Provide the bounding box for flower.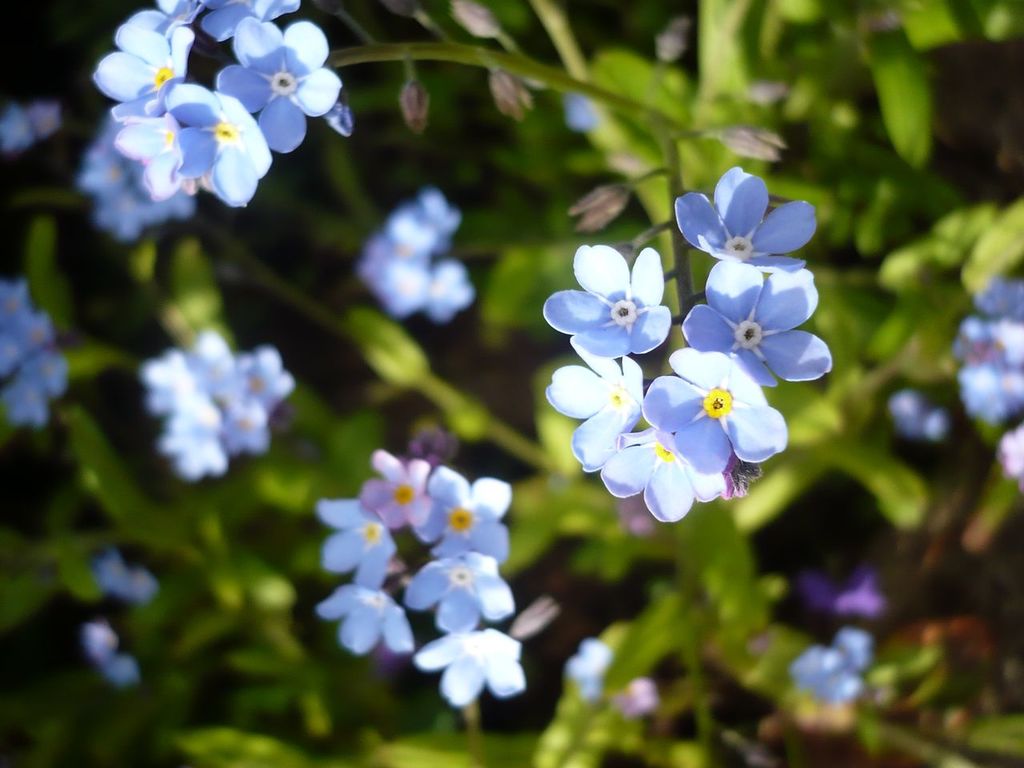
{"x1": 0, "y1": 281, "x2": 29, "y2": 335}.
